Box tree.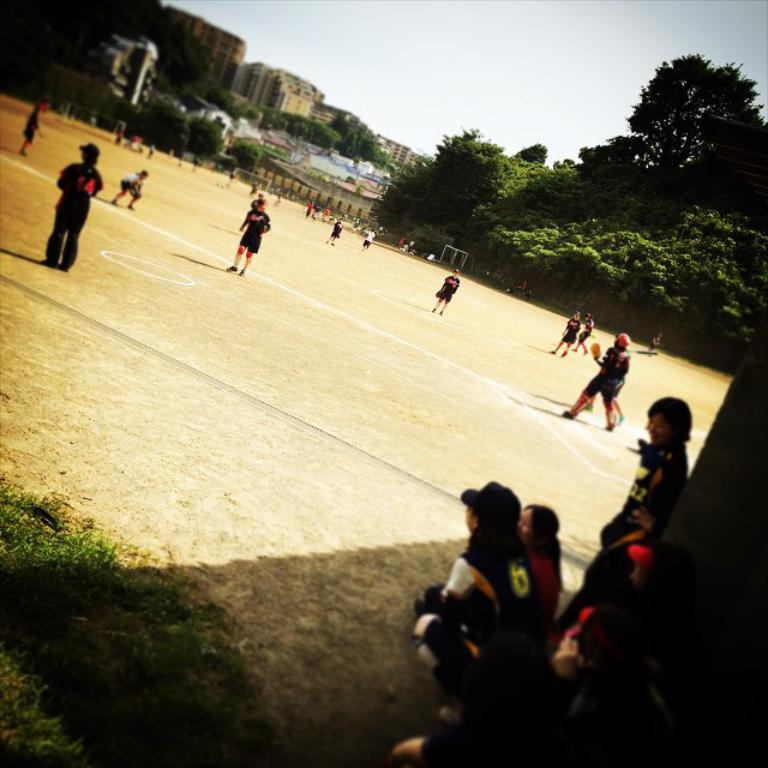
<box>629,31,751,198</box>.
